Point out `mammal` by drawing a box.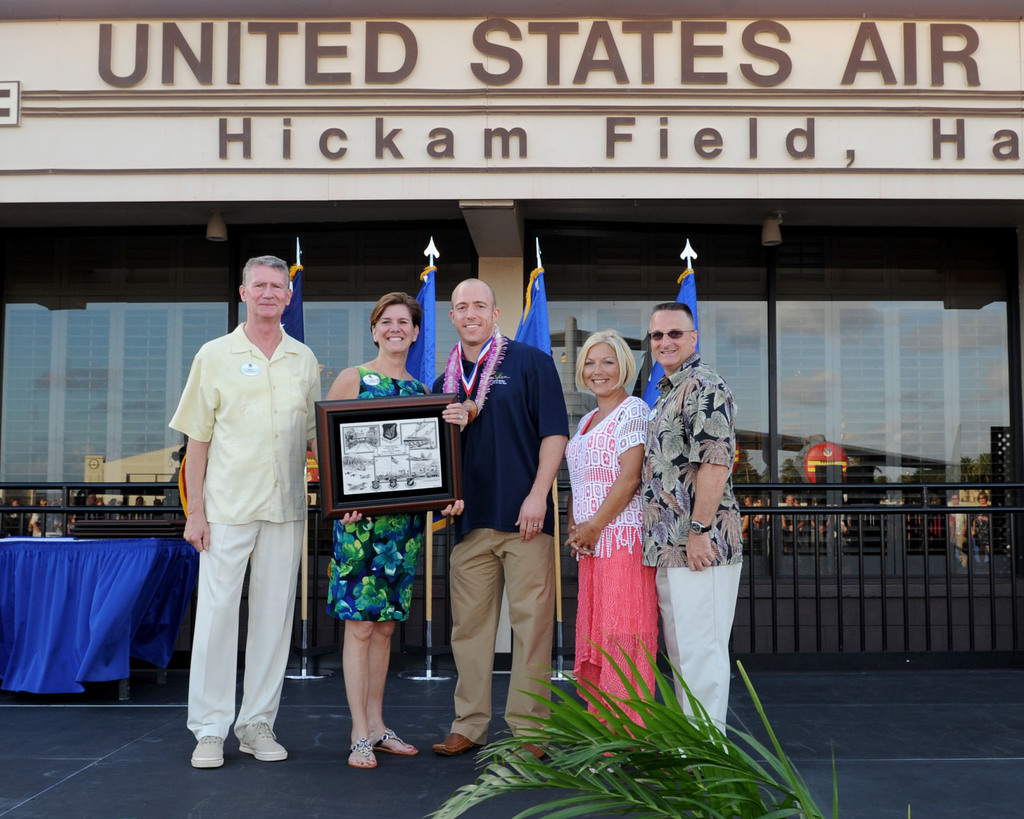
[left=143, top=249, right=316, bottom=758].
